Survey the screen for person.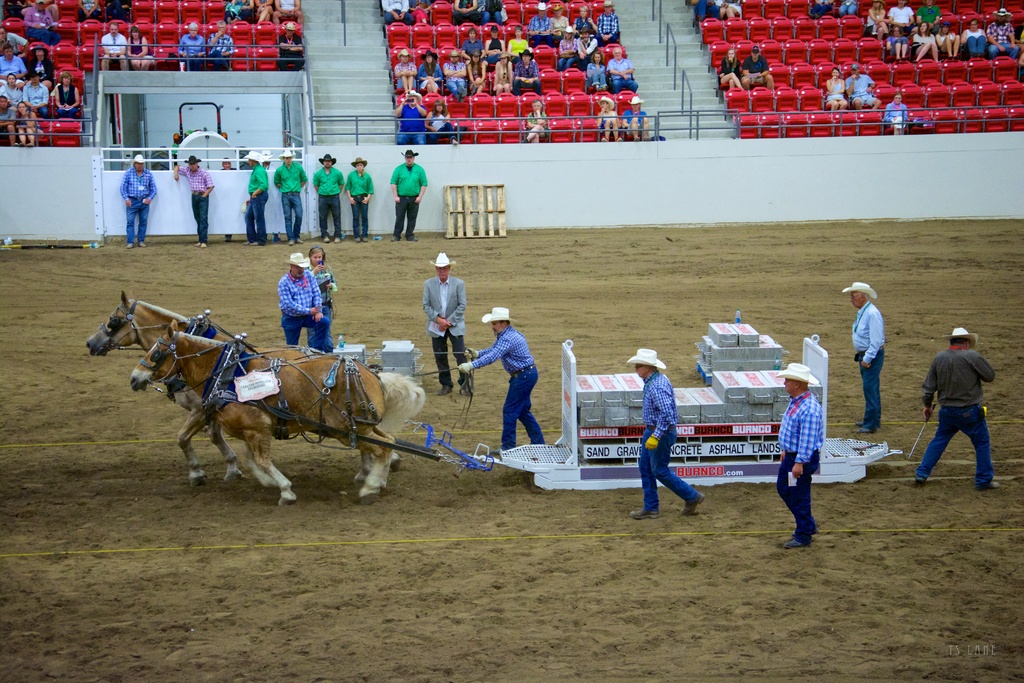
Survey found: 315,153,345,240.
